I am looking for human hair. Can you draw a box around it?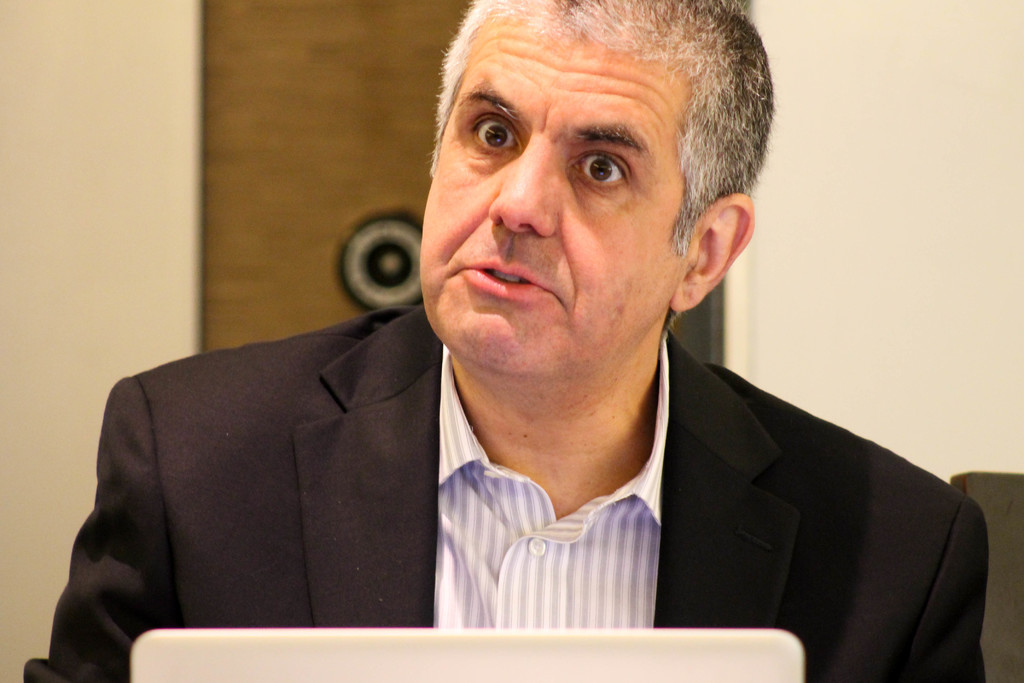
Sure, the bounding box is (x1=417, y1=0, x2=778, y2=265).
